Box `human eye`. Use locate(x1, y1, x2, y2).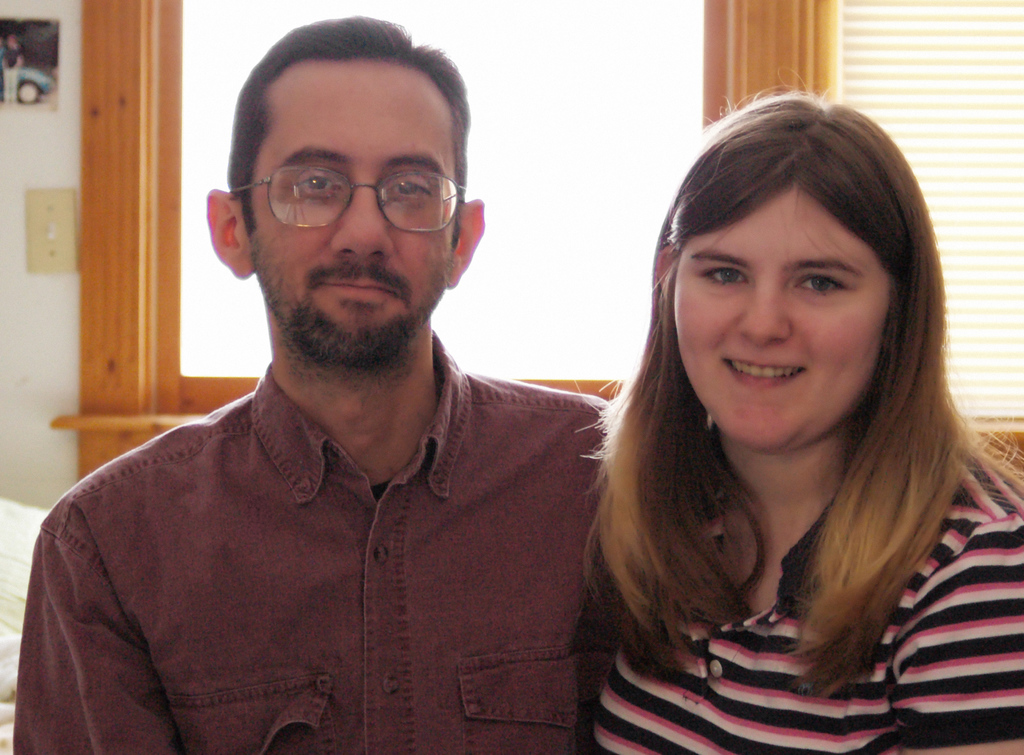
locate(794, 270, 853, 298).
